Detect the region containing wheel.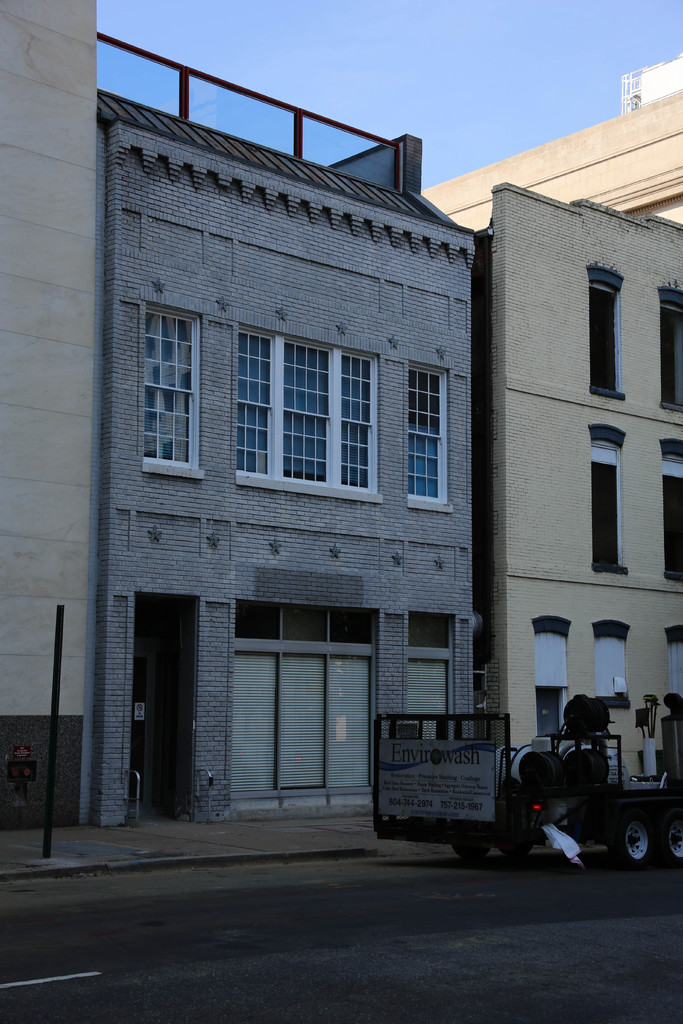
657, 813, 682, 869.
